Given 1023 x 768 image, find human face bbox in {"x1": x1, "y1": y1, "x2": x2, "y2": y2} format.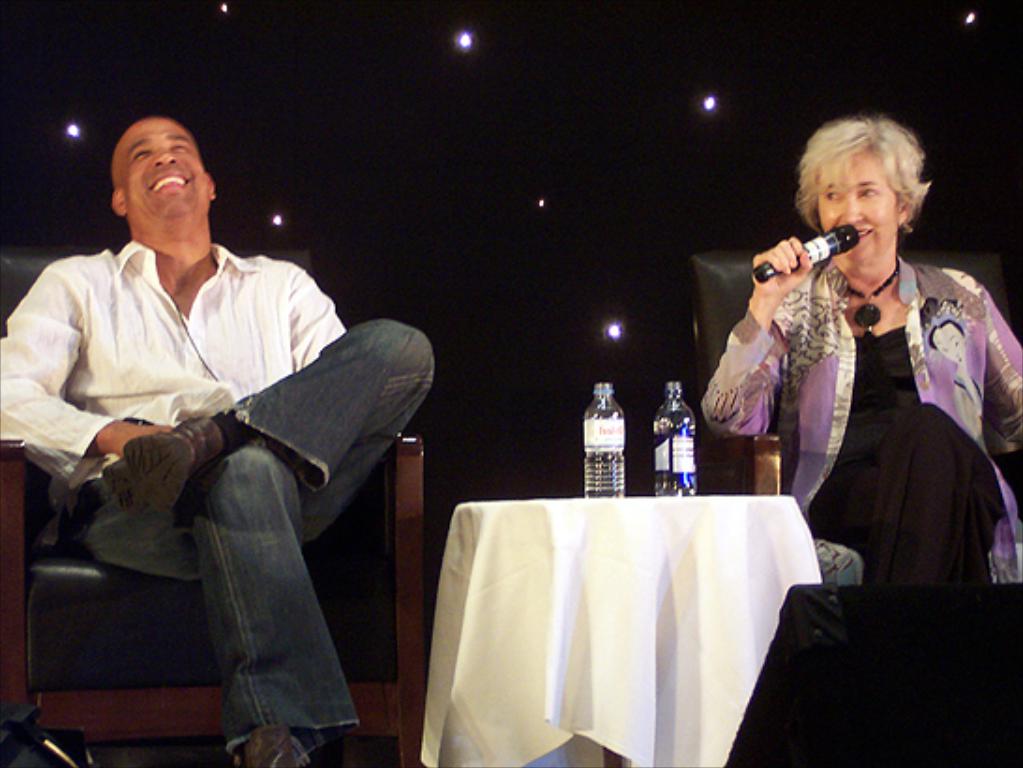
{"x1": 118, "y1": 118, "x2": 206, "y2": 221}.
